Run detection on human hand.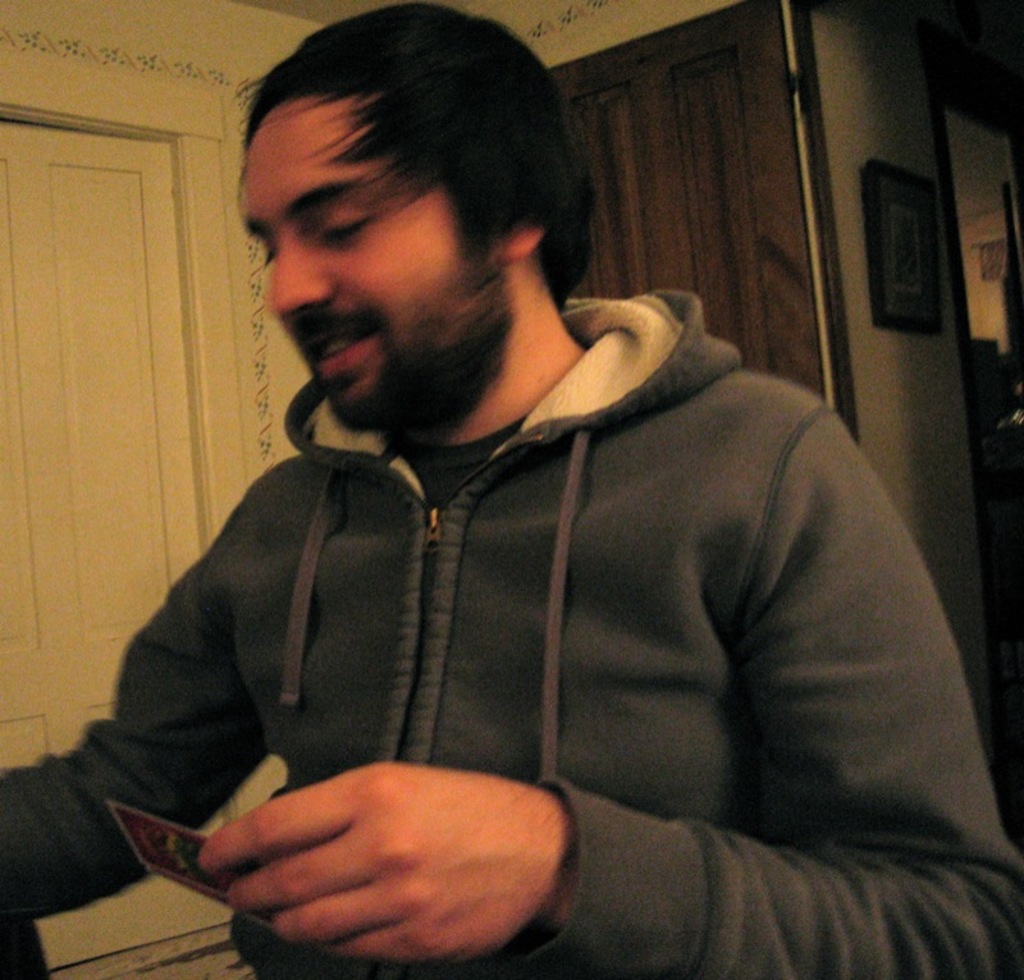
Result: box=[177, 741, 570, 965].
